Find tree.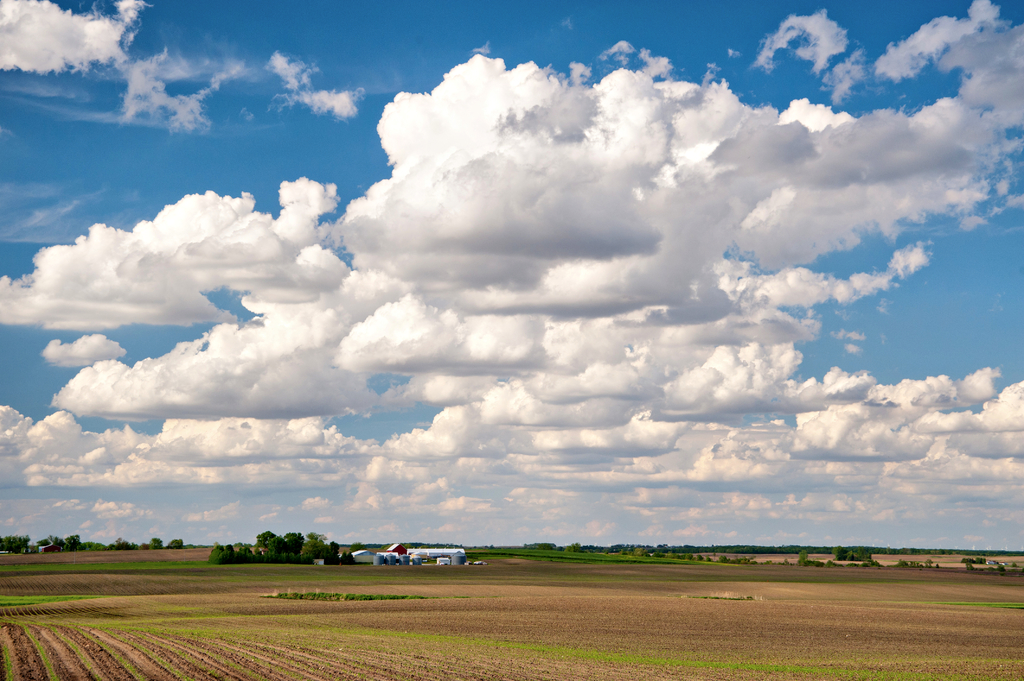
<bbox>148, 536, 163, 549</bbox>.
